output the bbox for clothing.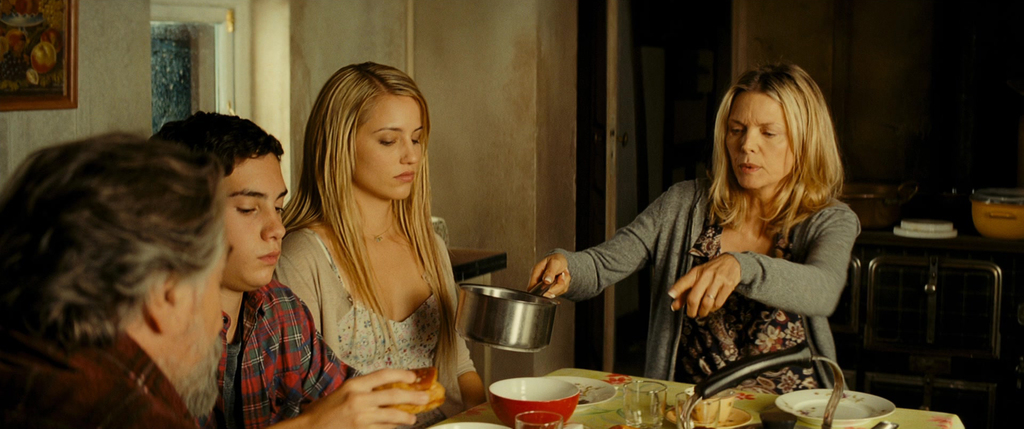
bbox(203, 278, 369, 428).
